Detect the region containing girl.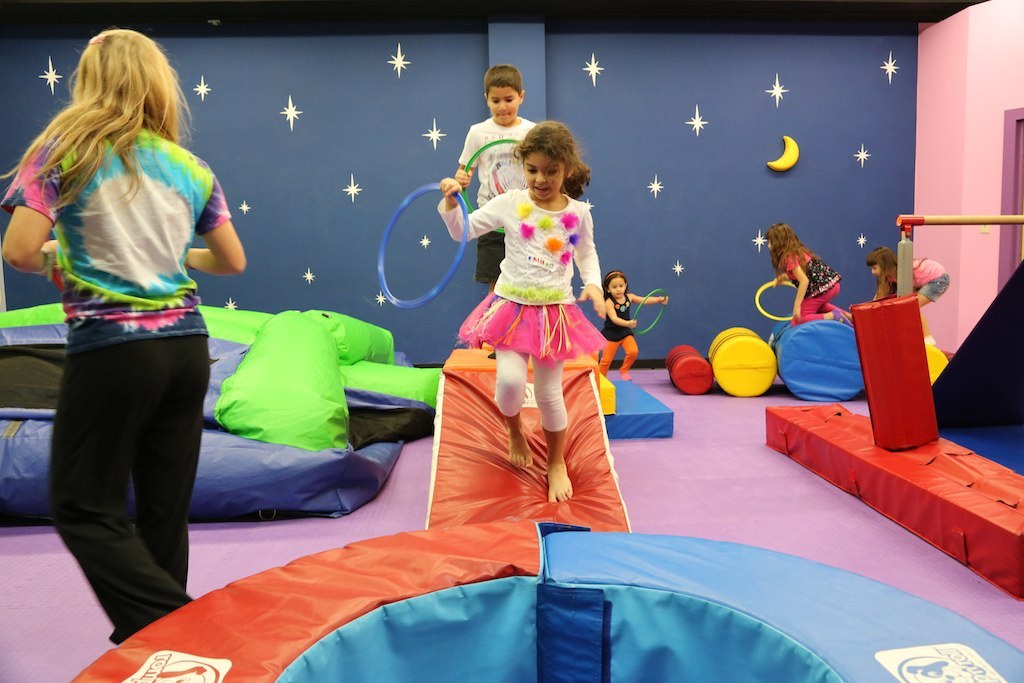
crop(775, 225, 845, 316).
